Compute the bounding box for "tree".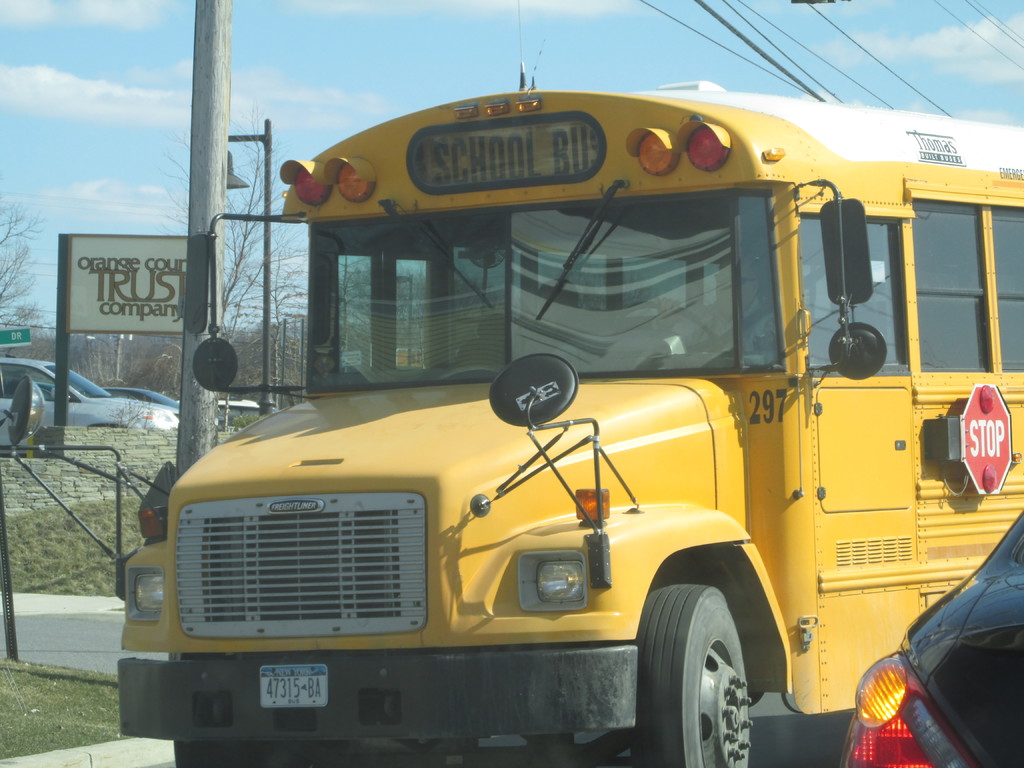
left=0, top=203, right=36, bottom=324.
